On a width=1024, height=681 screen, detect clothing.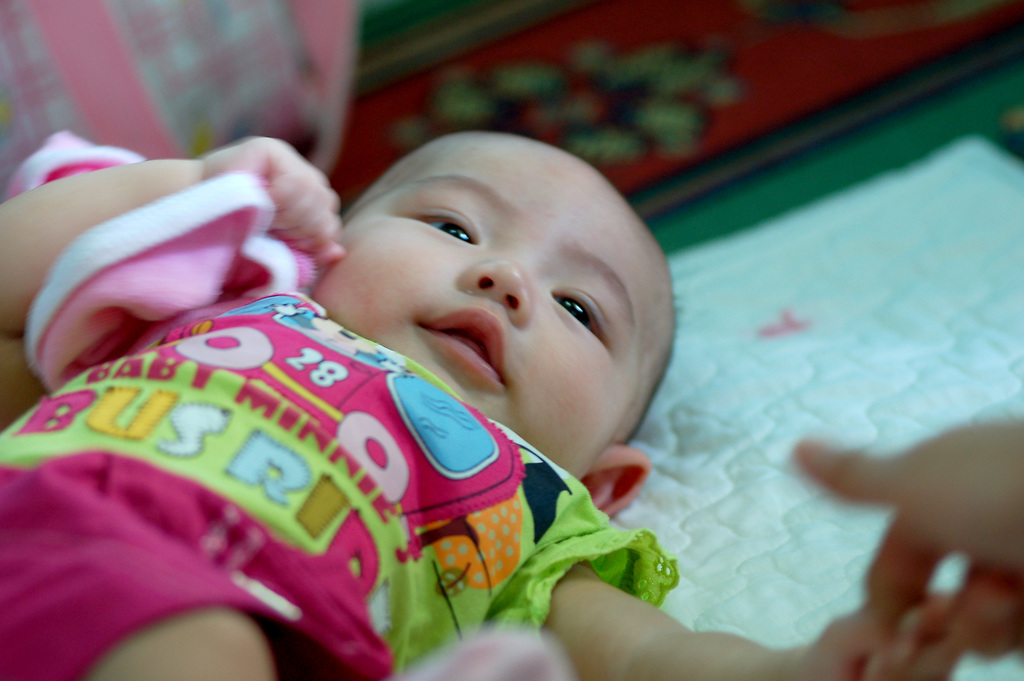
pyautogui.locateOnScreen(0, 283, 626, 662).
